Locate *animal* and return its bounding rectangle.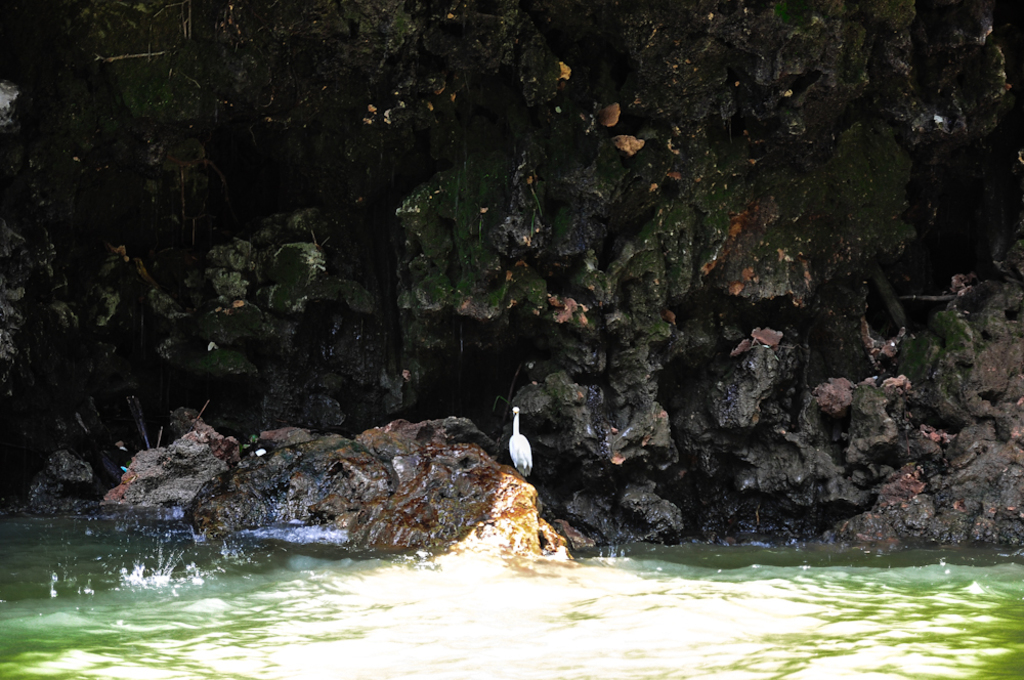
507/407/531/477.
